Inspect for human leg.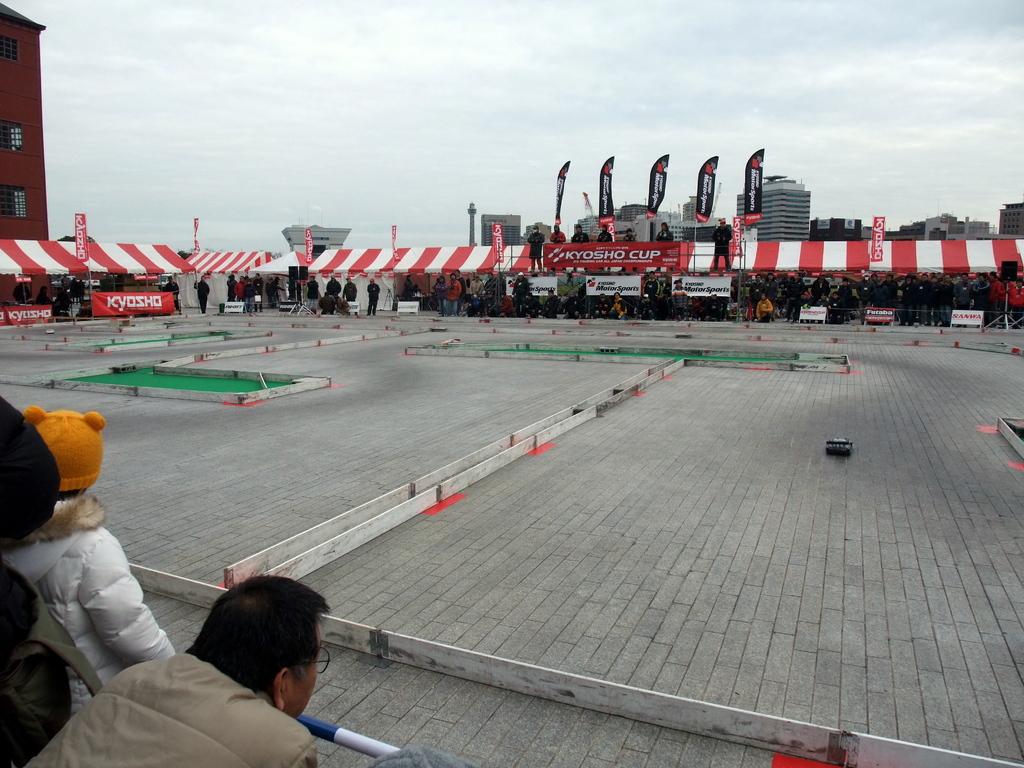
Inspection: select_region(710, 243, 723, 271).
